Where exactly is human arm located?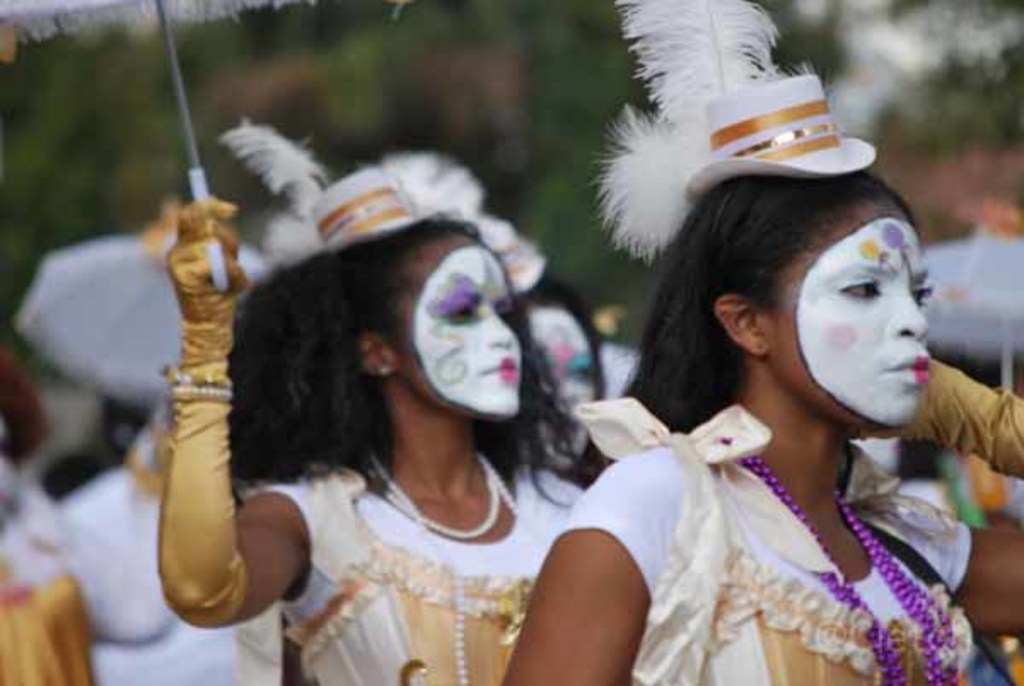
Its bounding box is region(130, 191, 282, 619).
